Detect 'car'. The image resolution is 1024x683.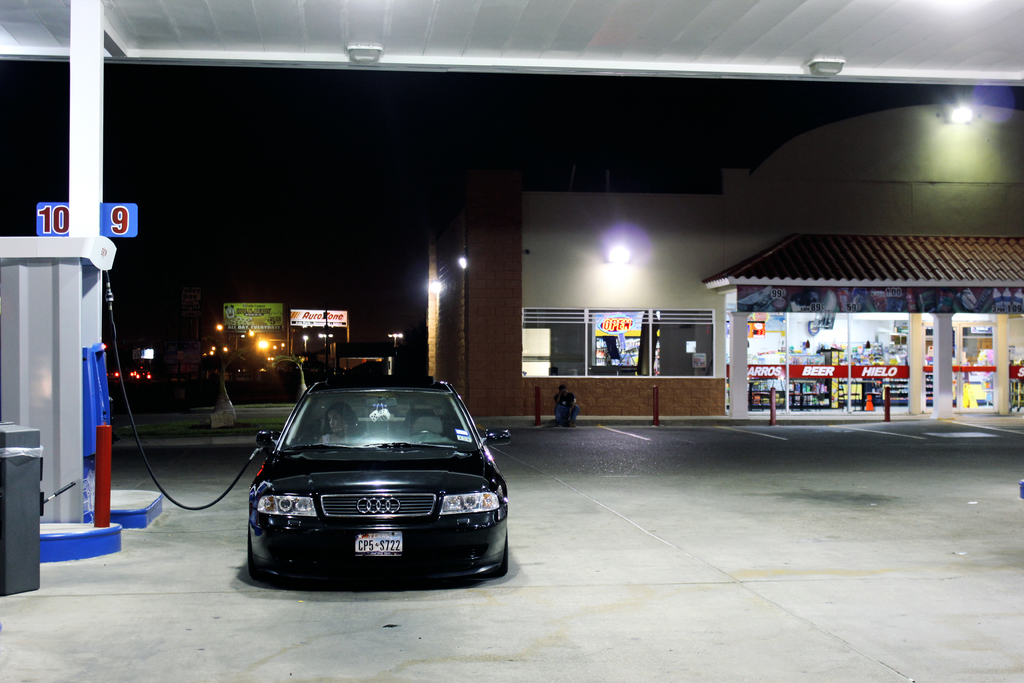
region(354, 360, 384, 370).
